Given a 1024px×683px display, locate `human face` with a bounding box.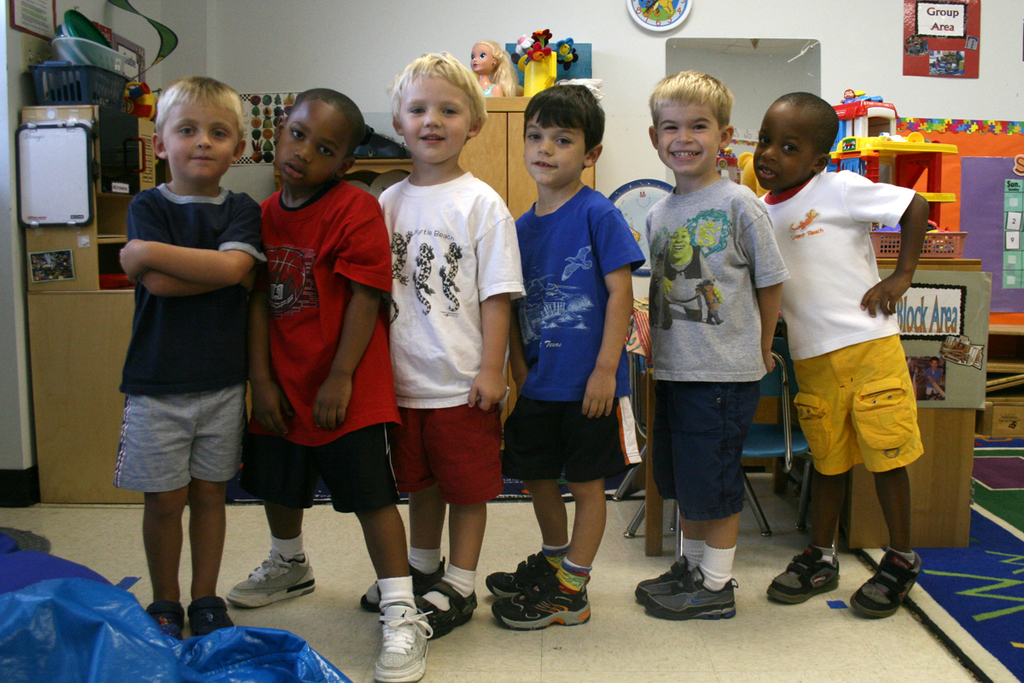
Located: BBox(757, 102, 811, 184).
